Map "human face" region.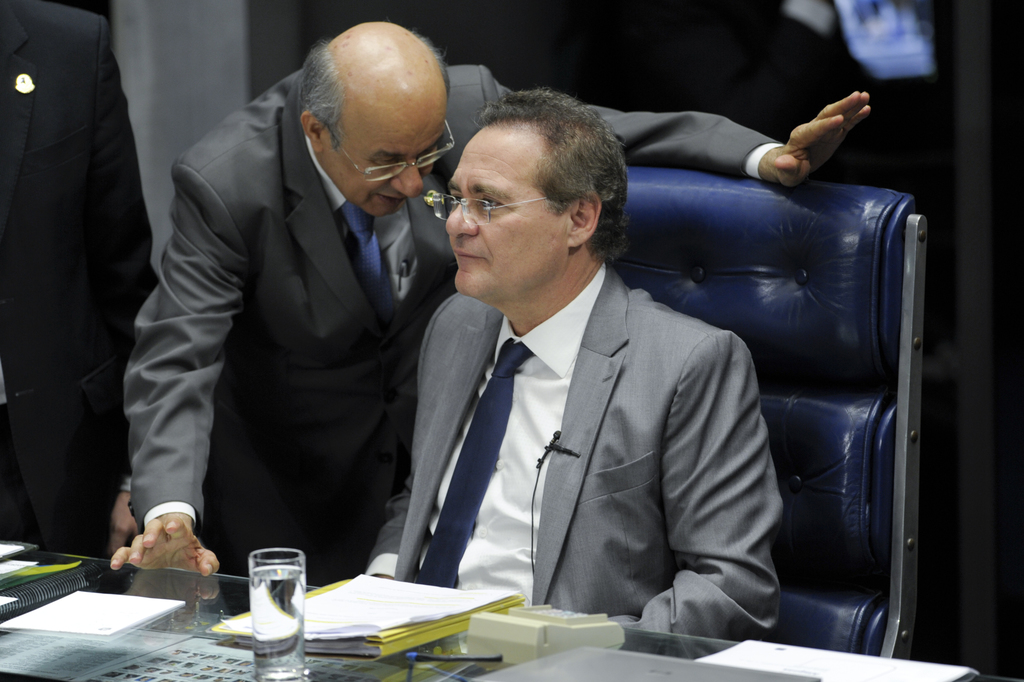
Mapped to bbox(324, 106, 451, 218).
